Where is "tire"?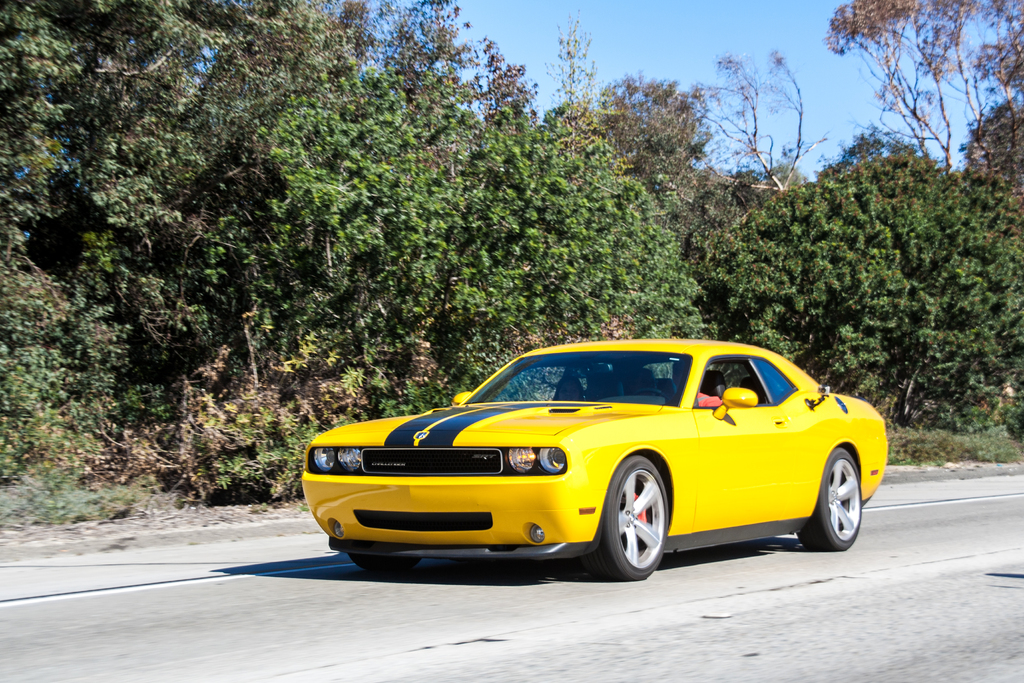
[x1=797, y1=448, x2=861, y2=549].
